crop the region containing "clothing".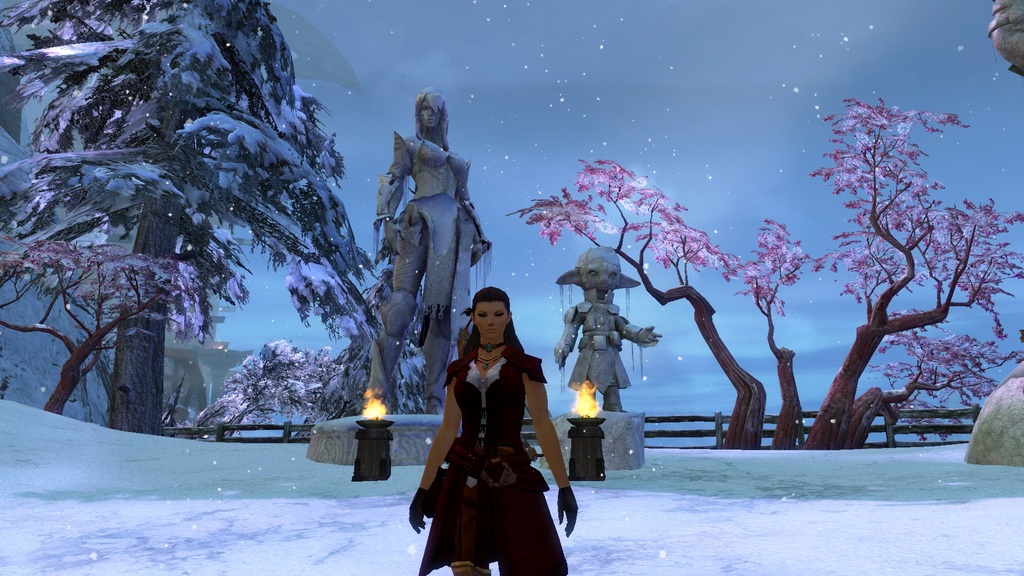
Crop region: locate(367, 125, 484, 404).
